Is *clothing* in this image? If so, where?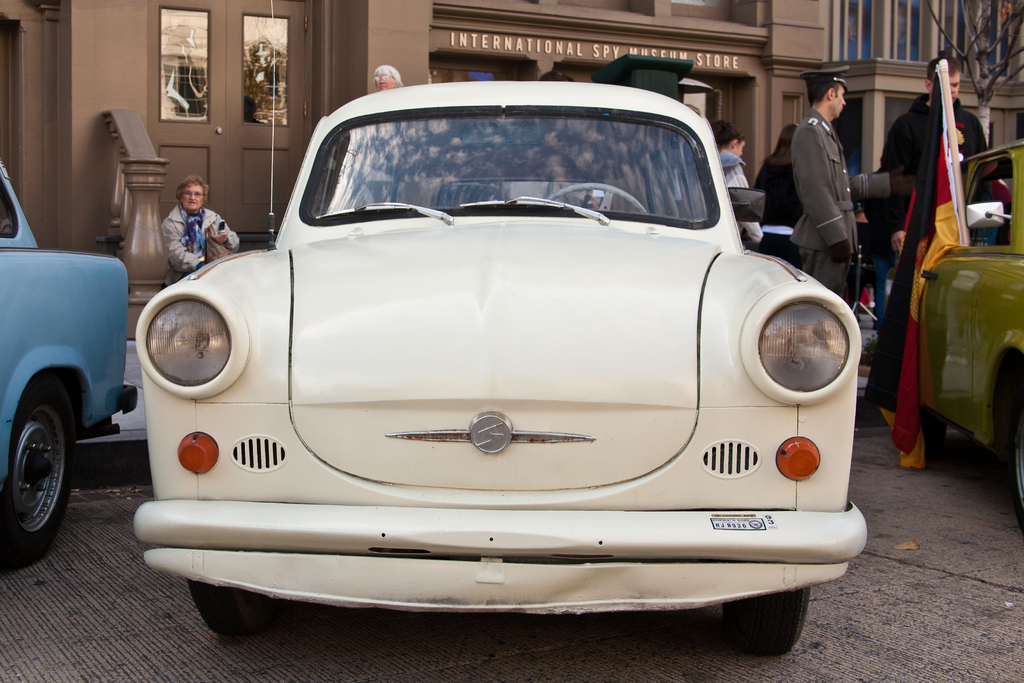
Yes, at <box>157,204,241,293</box>.
